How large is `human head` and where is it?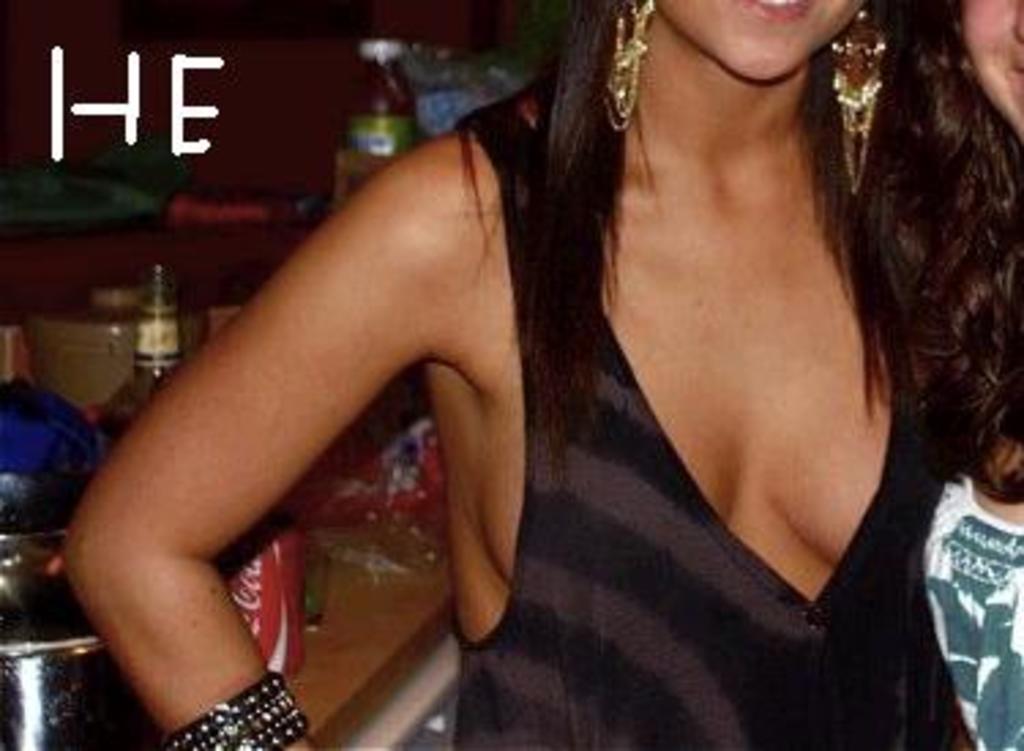
Bounding box: left=945, top=0, right=1021, bottom=137.
